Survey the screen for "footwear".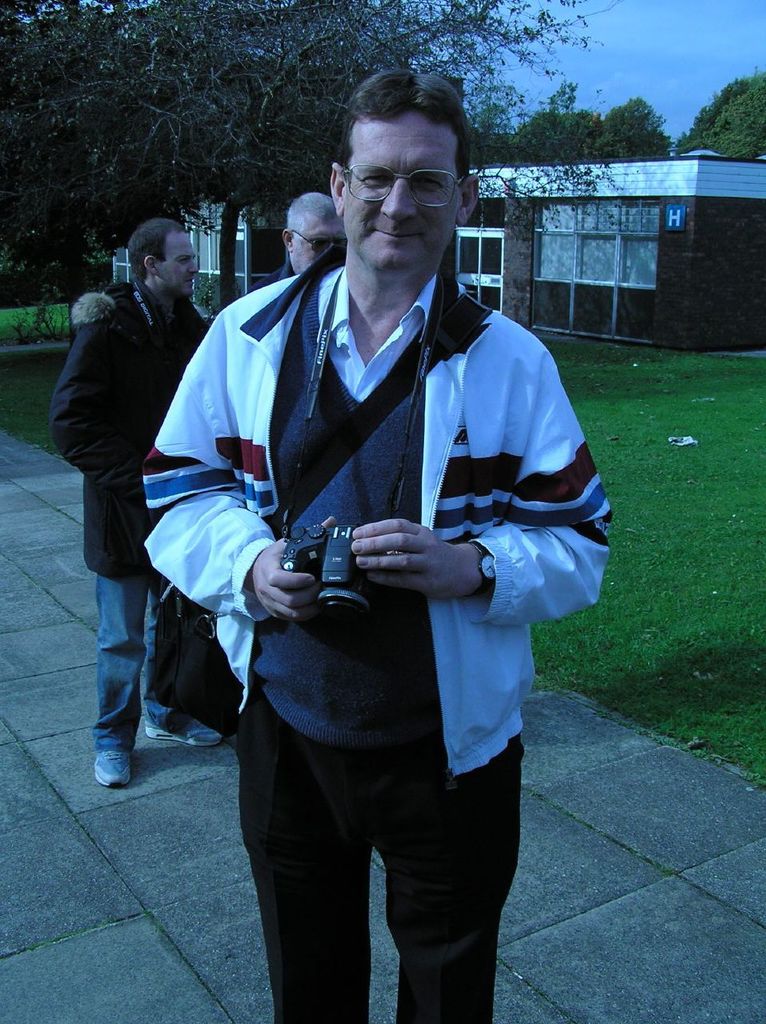
Survey found: bbox(94, 748, 128, 786).
